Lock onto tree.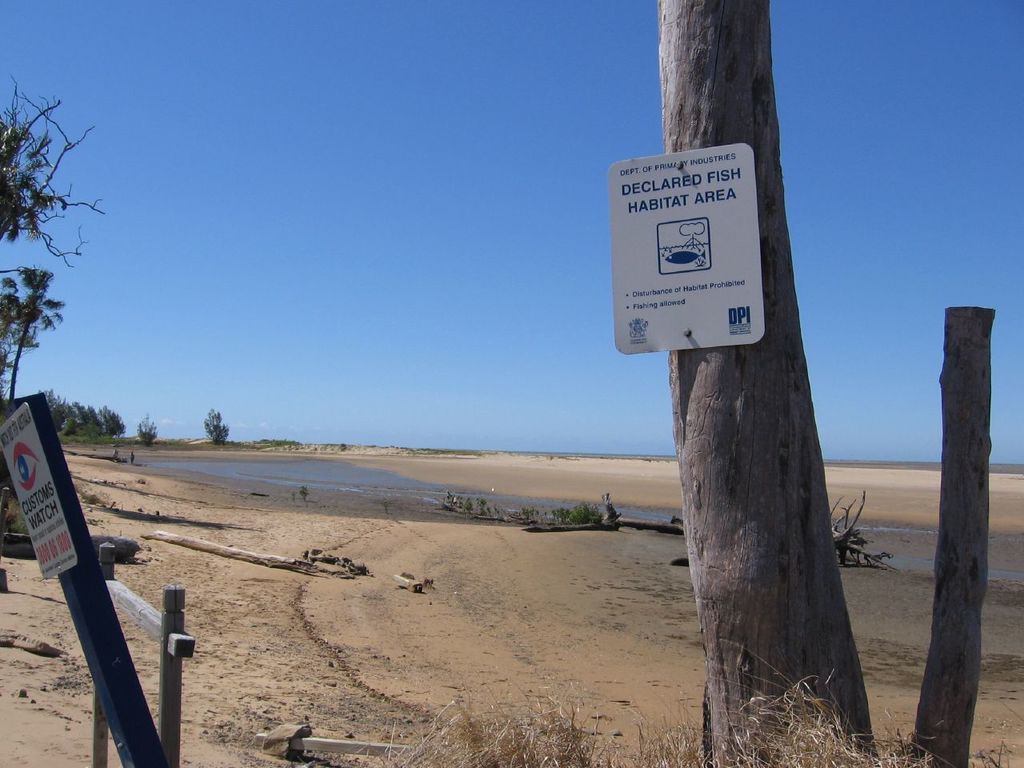
Locked: bbox=[134, 412, 158, 450].
